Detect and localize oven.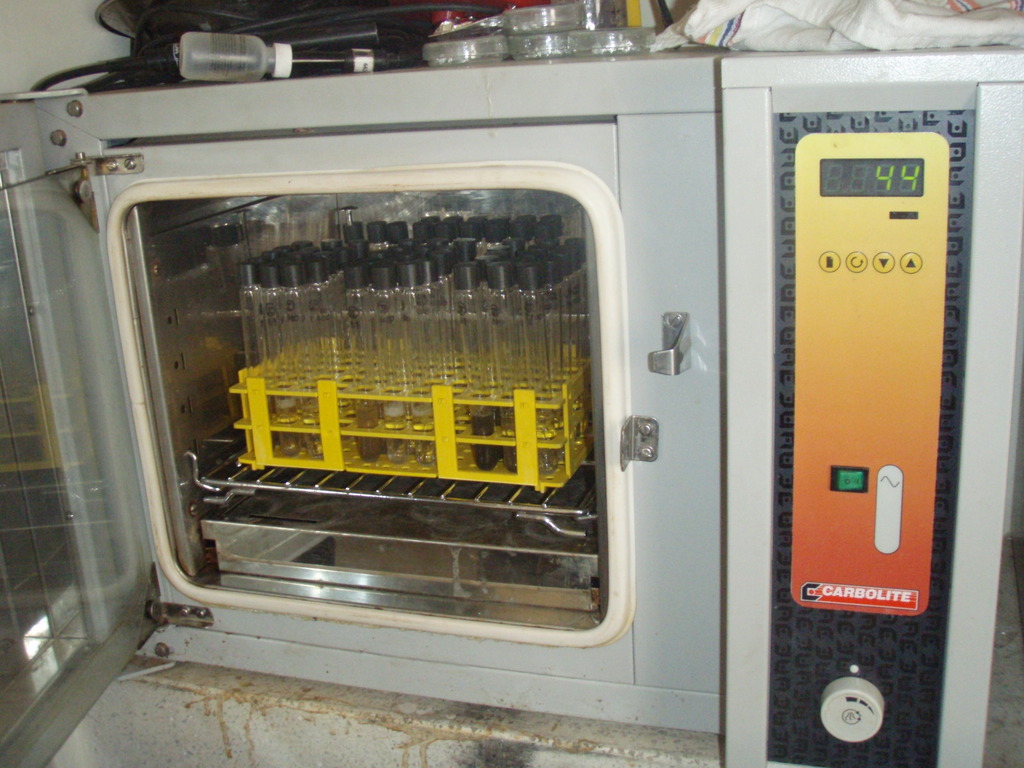
Localized at left=0, top=41, right=1023, bottom=767.
